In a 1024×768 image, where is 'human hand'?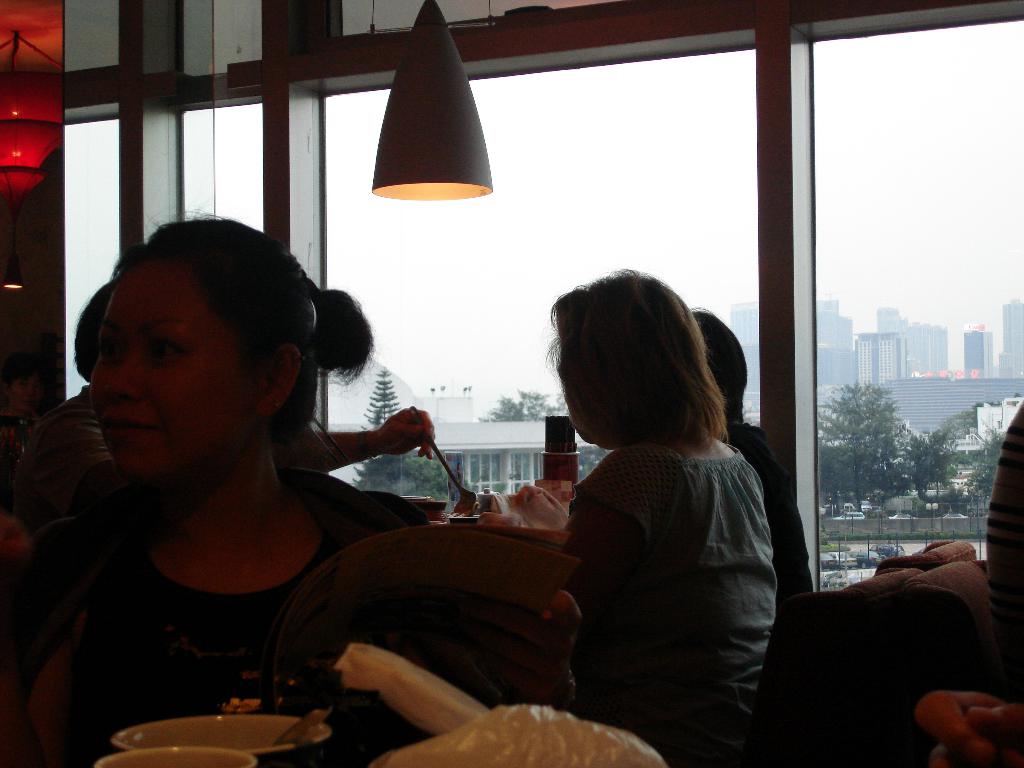
[left=913, top=689, right=1023, bottom=767].
